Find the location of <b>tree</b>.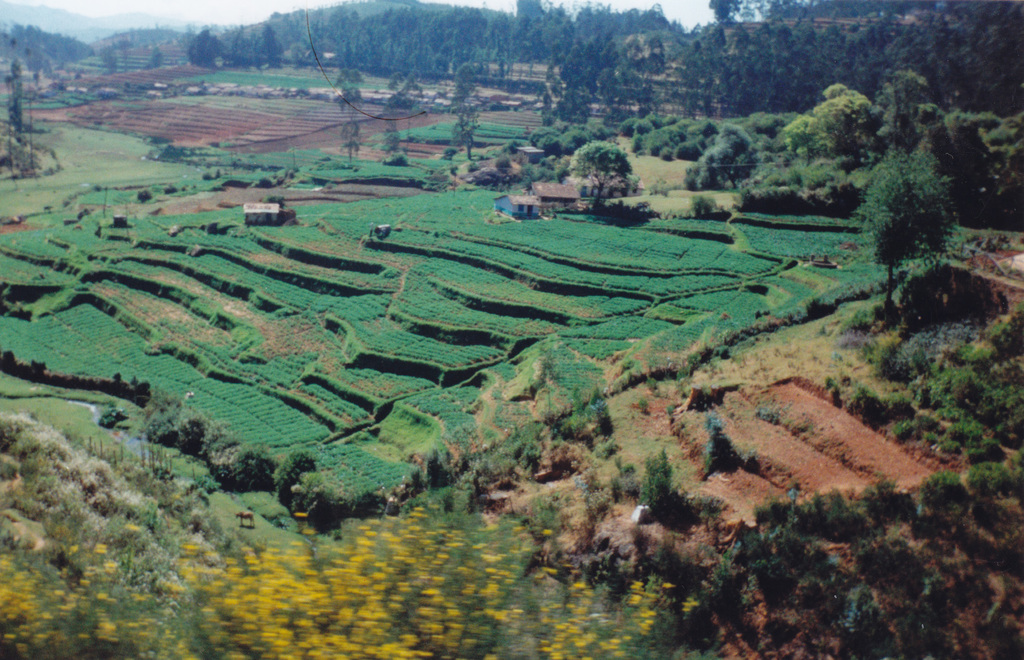
Location: {"x1": 385, "y1": 121, "x2": 403, "y2": 151}.
